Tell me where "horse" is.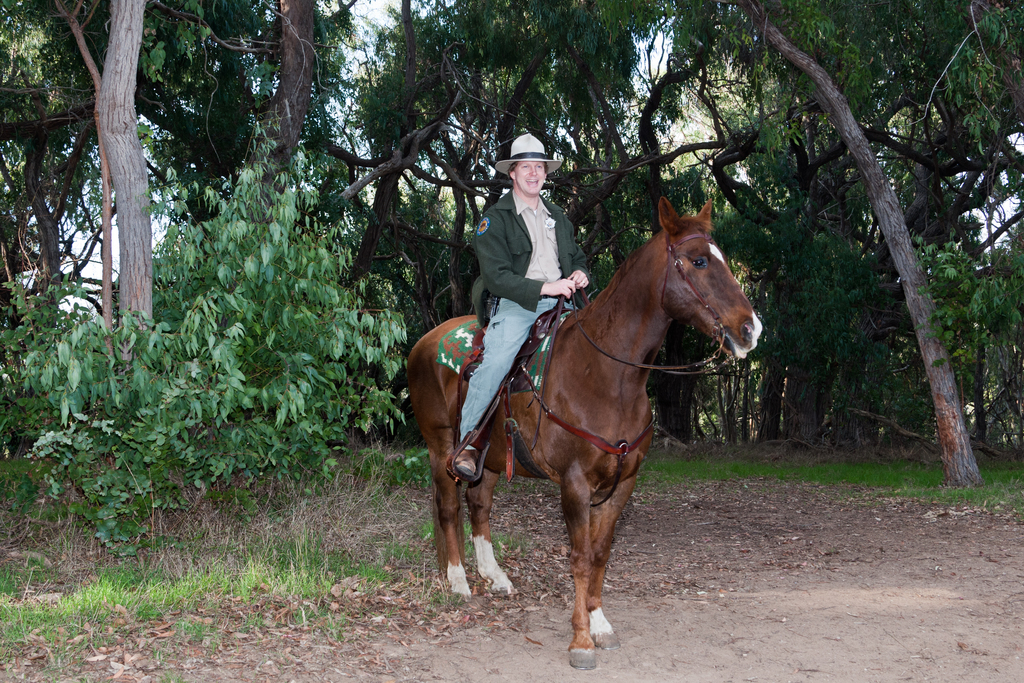
"horse" is at box(404, 195, 766, 668).
